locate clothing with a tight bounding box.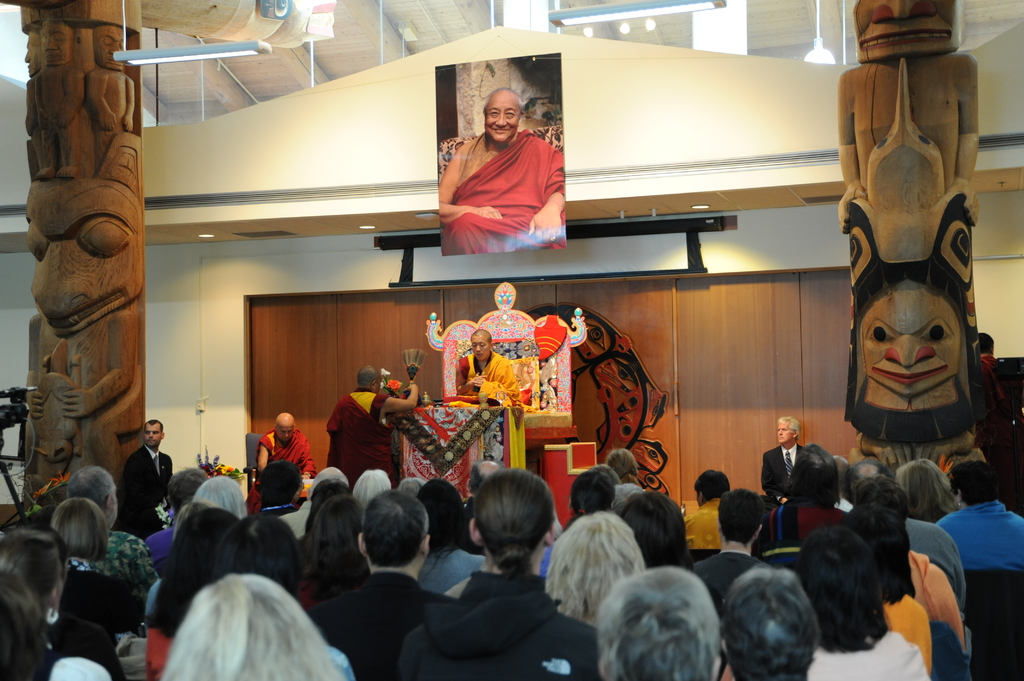
box(244, 428, 313, 474).
